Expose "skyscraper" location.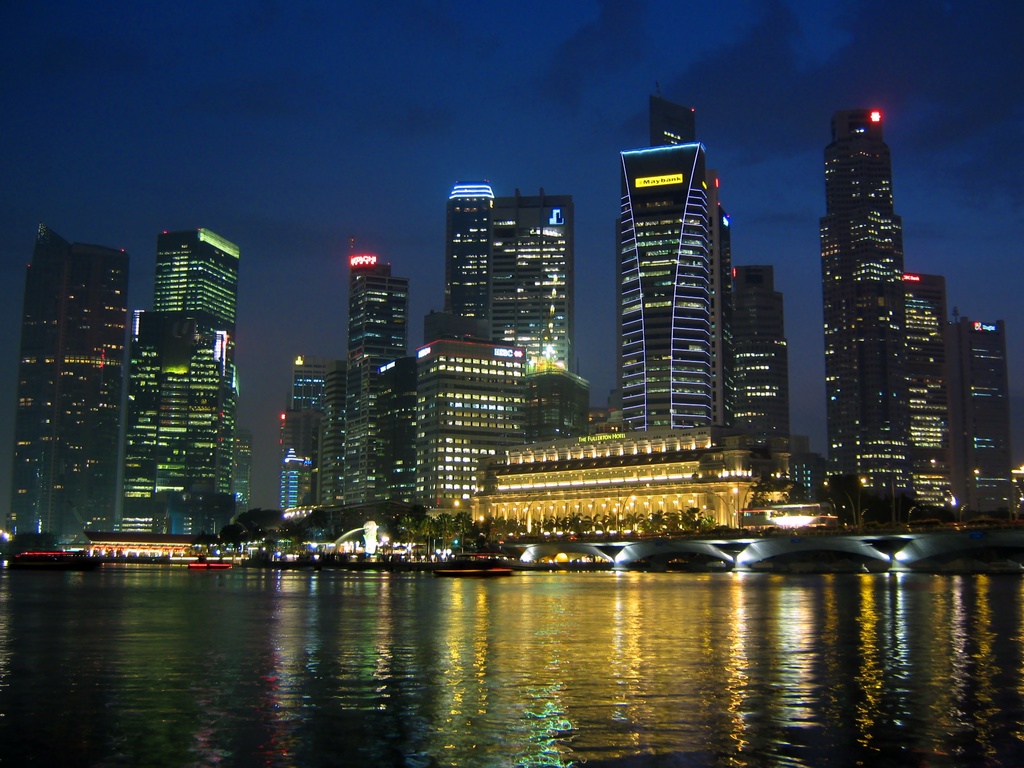
Exposed at rect(901, 280, 961, 520).
